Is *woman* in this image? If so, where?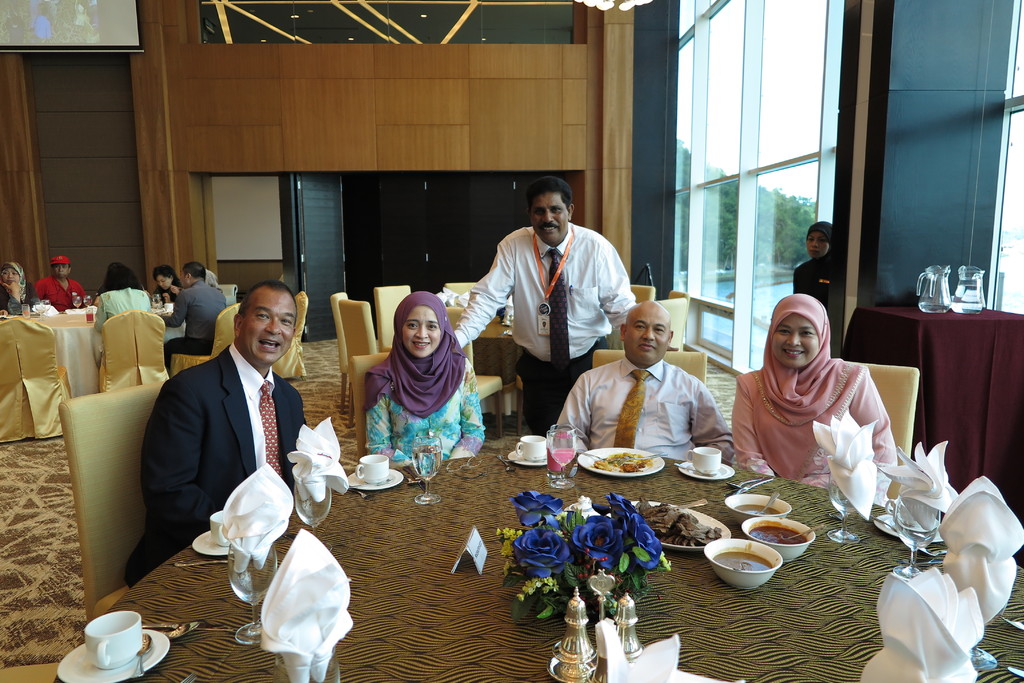
Yes, at {"left": 364, "top": 291, "right": 490, "bottom": 466}.
